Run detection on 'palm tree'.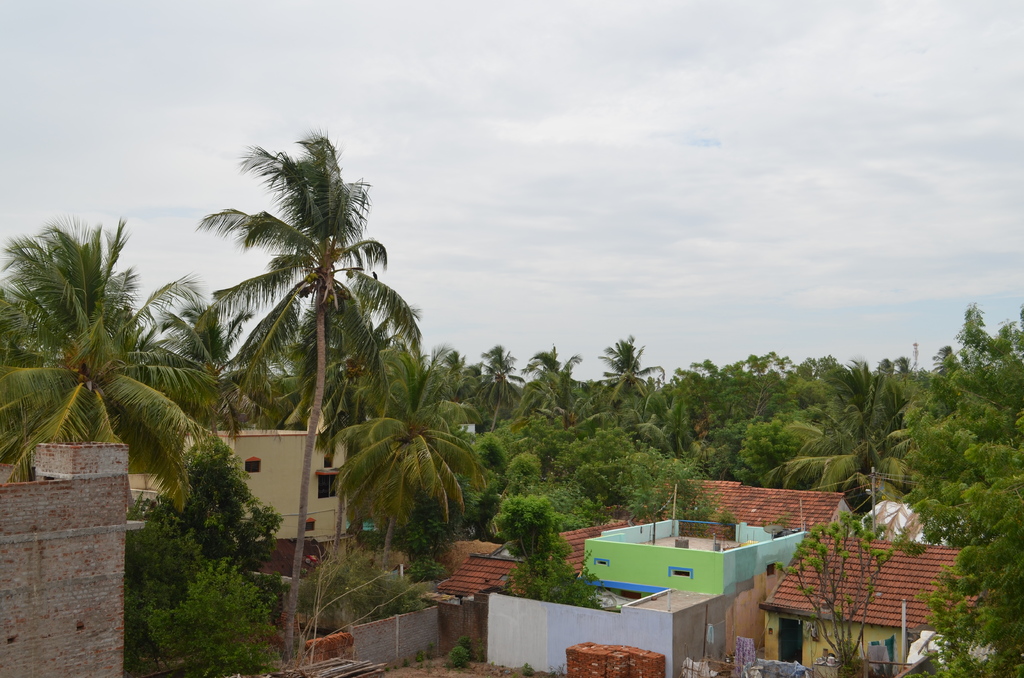
Result: <box>274,301,400,452</box>.
